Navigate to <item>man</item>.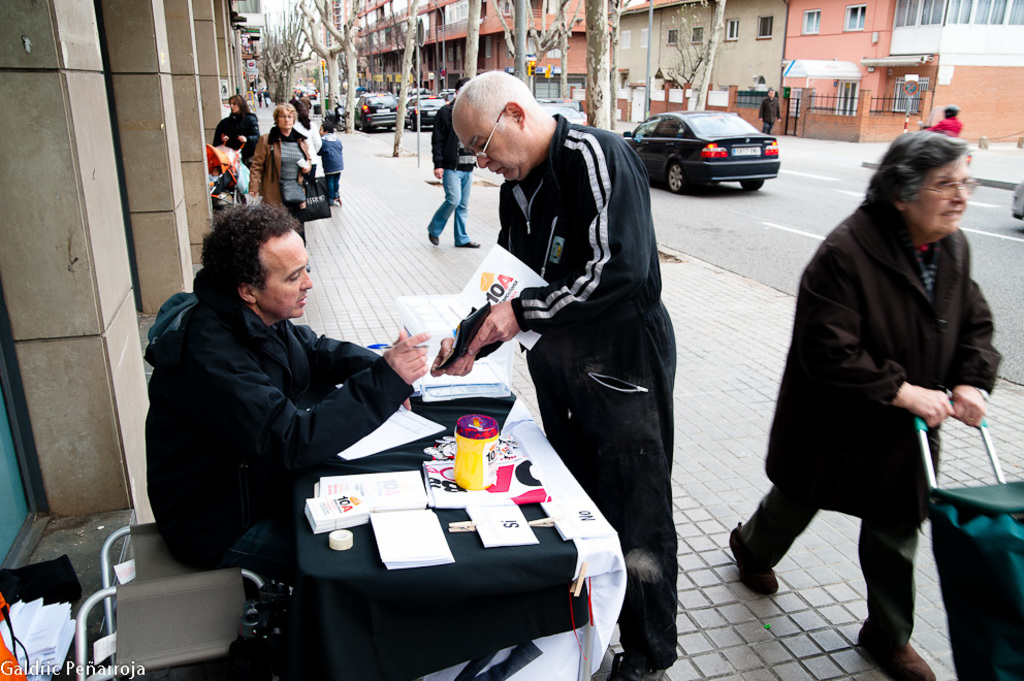
Navigation target: 142/201/433/680.
